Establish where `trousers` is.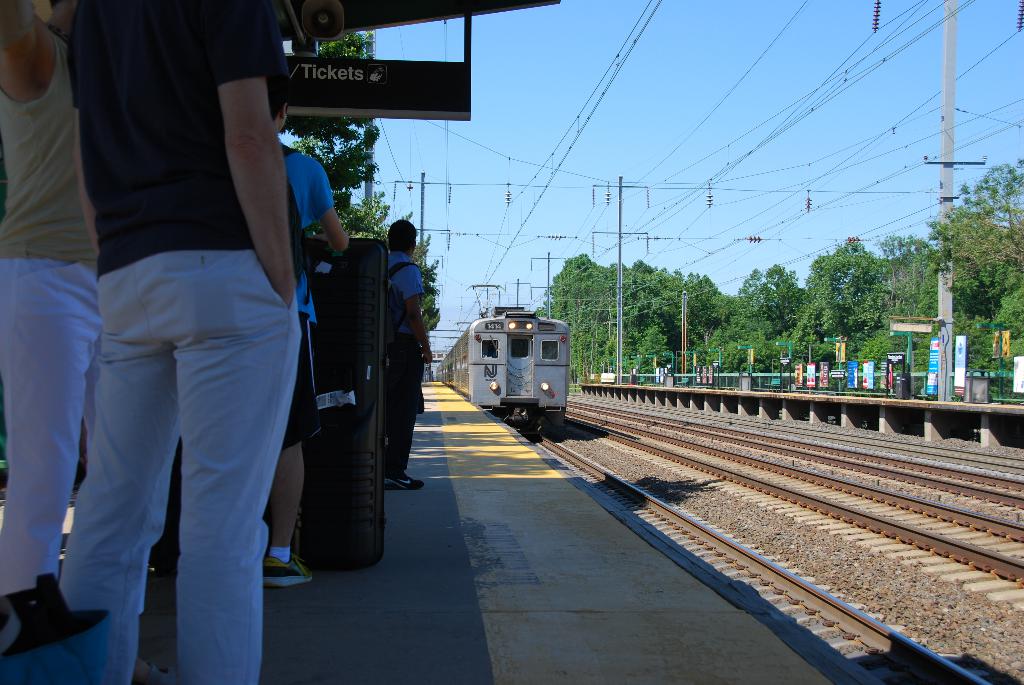
Established at [383,335,425,475].
